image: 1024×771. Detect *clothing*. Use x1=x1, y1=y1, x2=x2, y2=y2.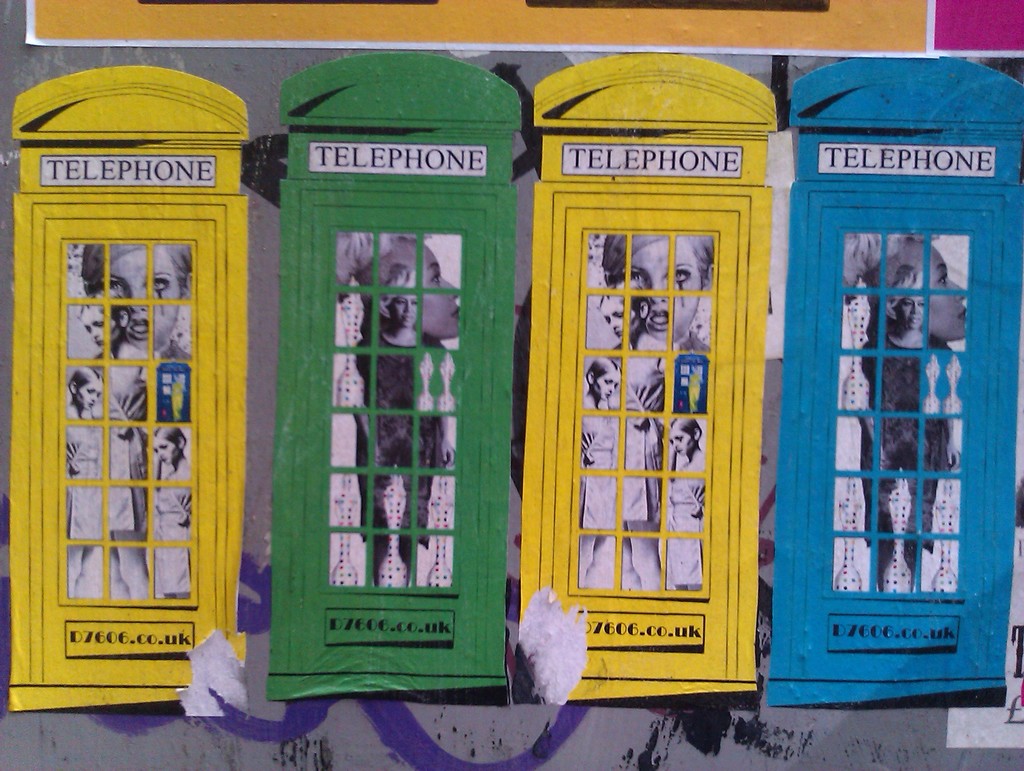
x1=667, y1=471, x2=709, y2=583.
